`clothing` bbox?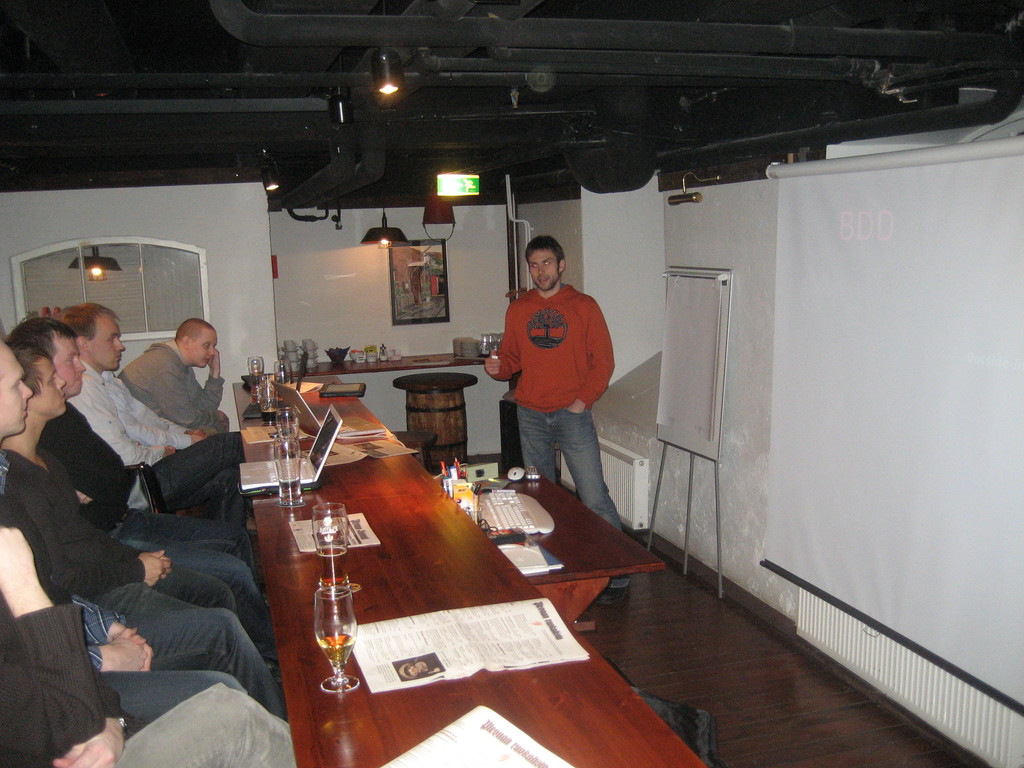
(496, 280, 623, 529)
